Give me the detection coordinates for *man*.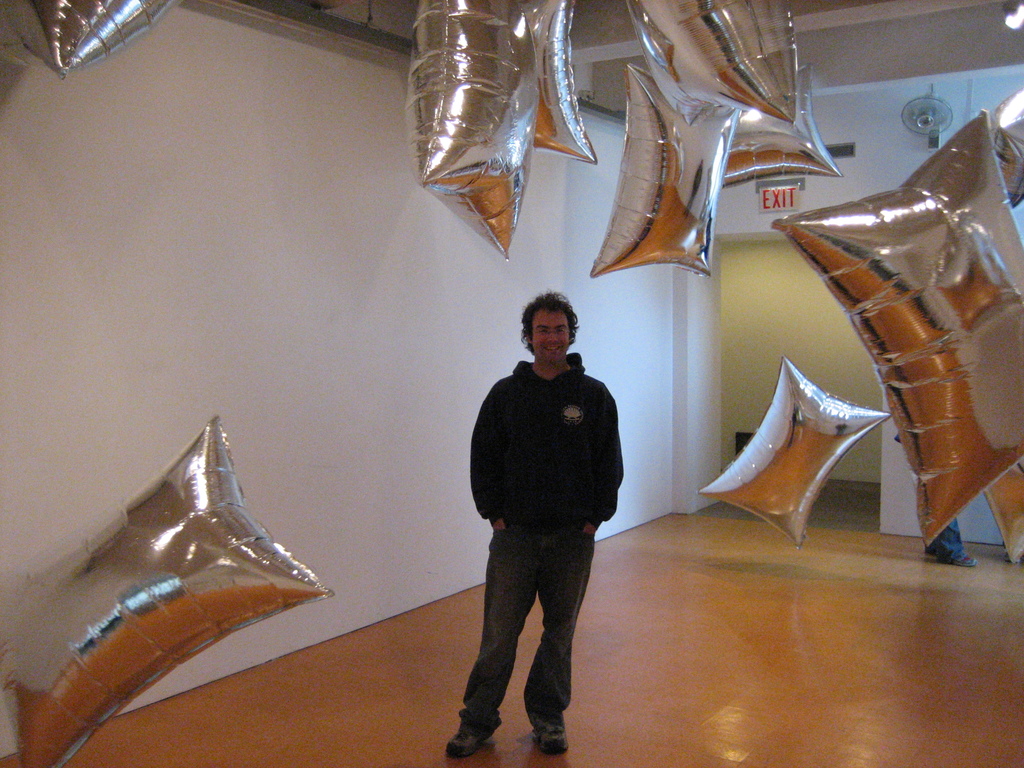
449/282/632/743.
